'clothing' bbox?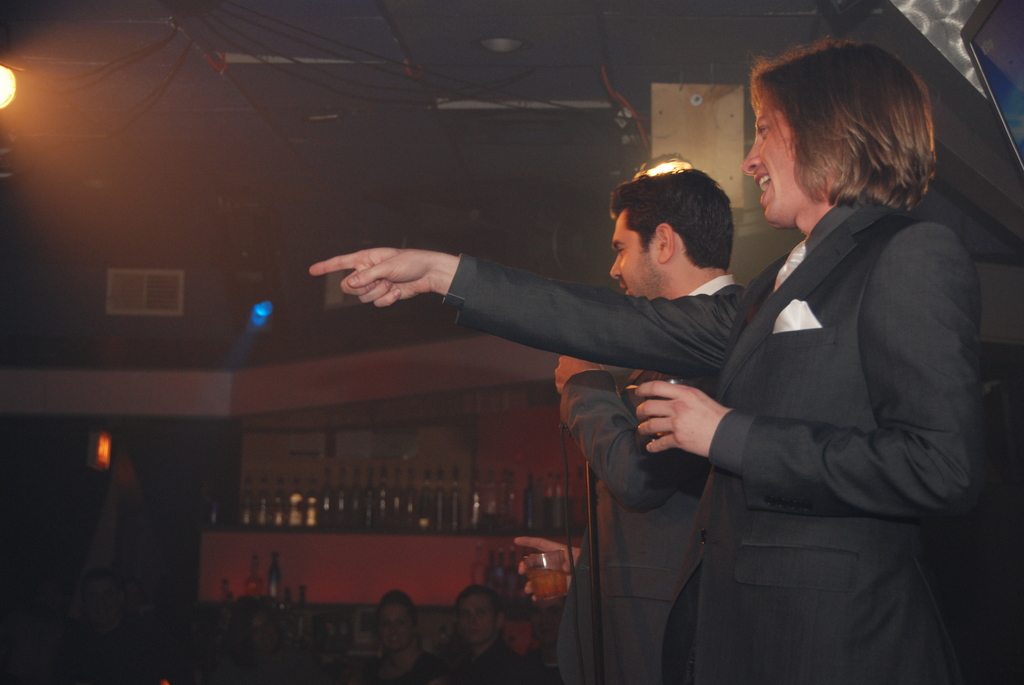
[421,641,531,682]
